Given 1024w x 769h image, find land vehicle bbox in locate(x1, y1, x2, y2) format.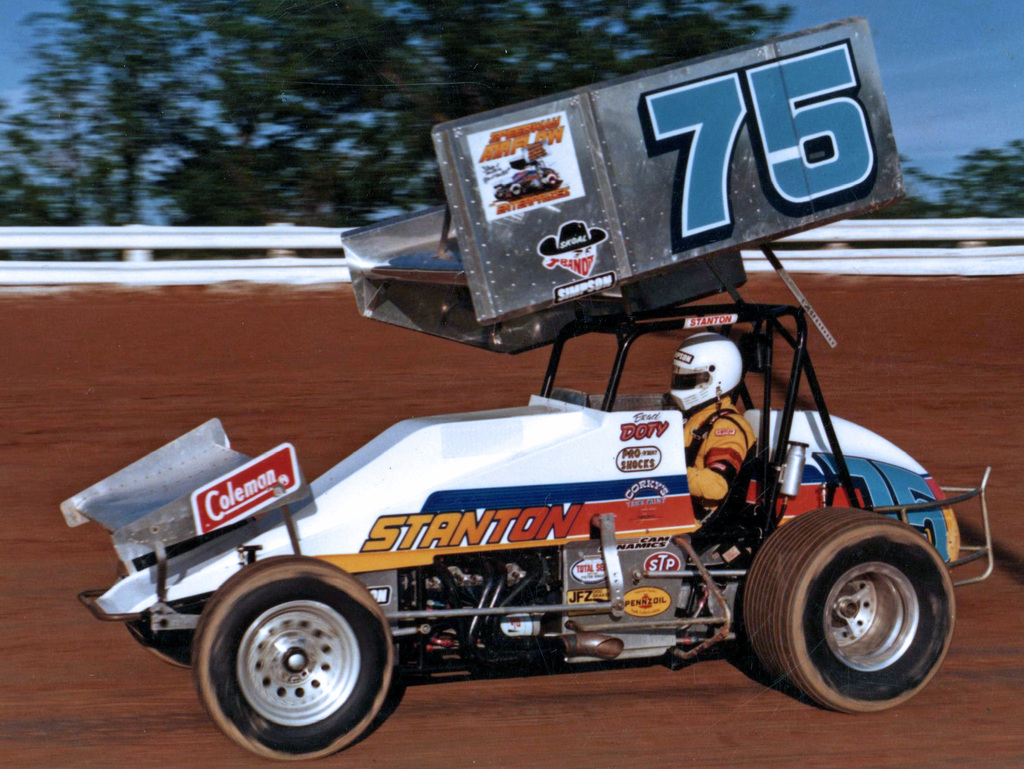
locate(131, 227, 1018, 765).
